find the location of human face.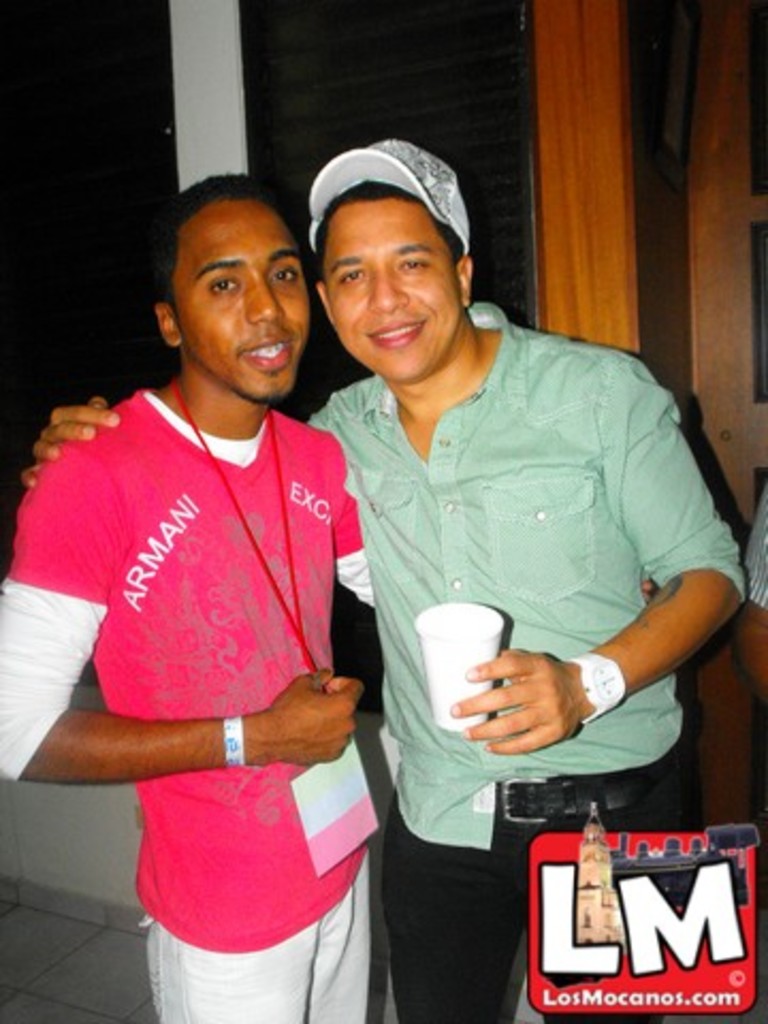
Location: l=337, t=201, r=452, b=380.
